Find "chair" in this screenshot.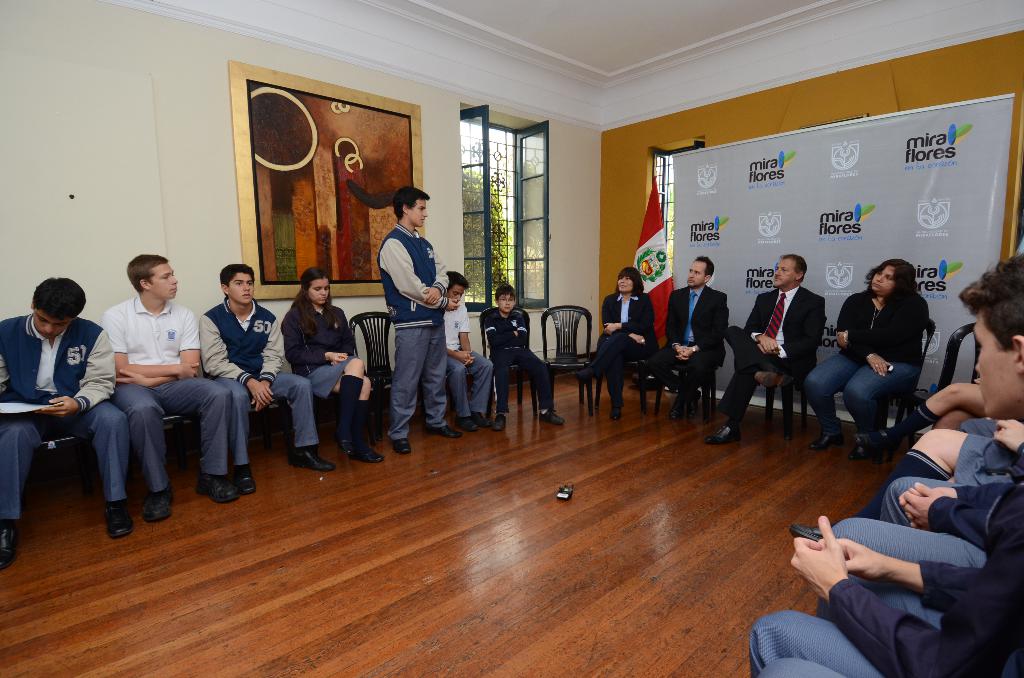
The bounding box for "chair" is 244 395 295 456.
